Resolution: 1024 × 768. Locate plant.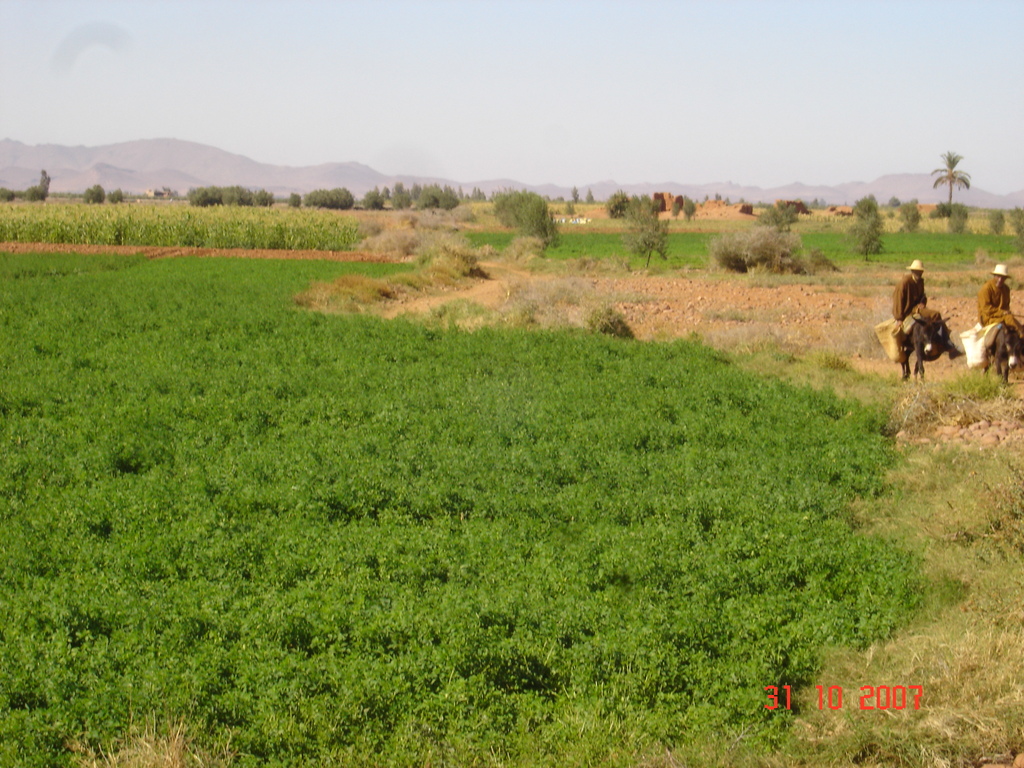
detection(850, 196, 887, 232).
